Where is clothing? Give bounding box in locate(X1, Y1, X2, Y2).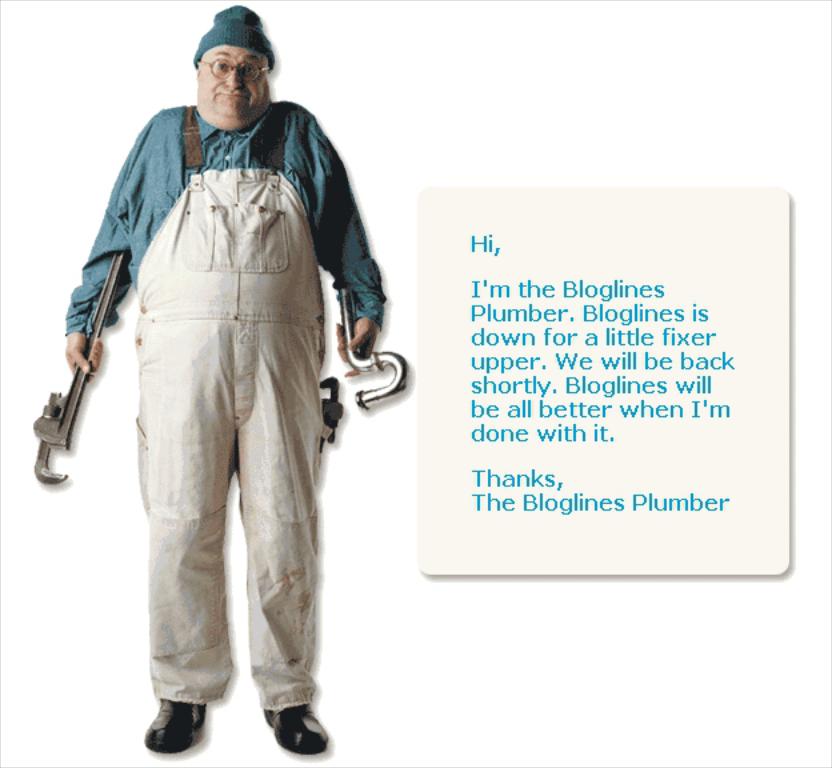
locate(64, 48, 360, 752).
